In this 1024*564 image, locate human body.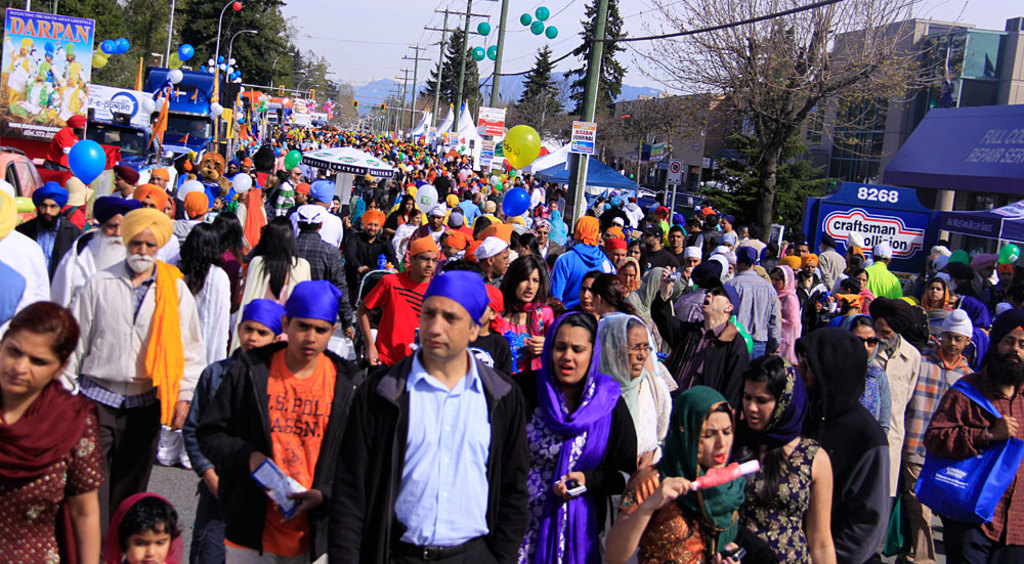
Bounding box: BBox(863, 364, 894, 432).
